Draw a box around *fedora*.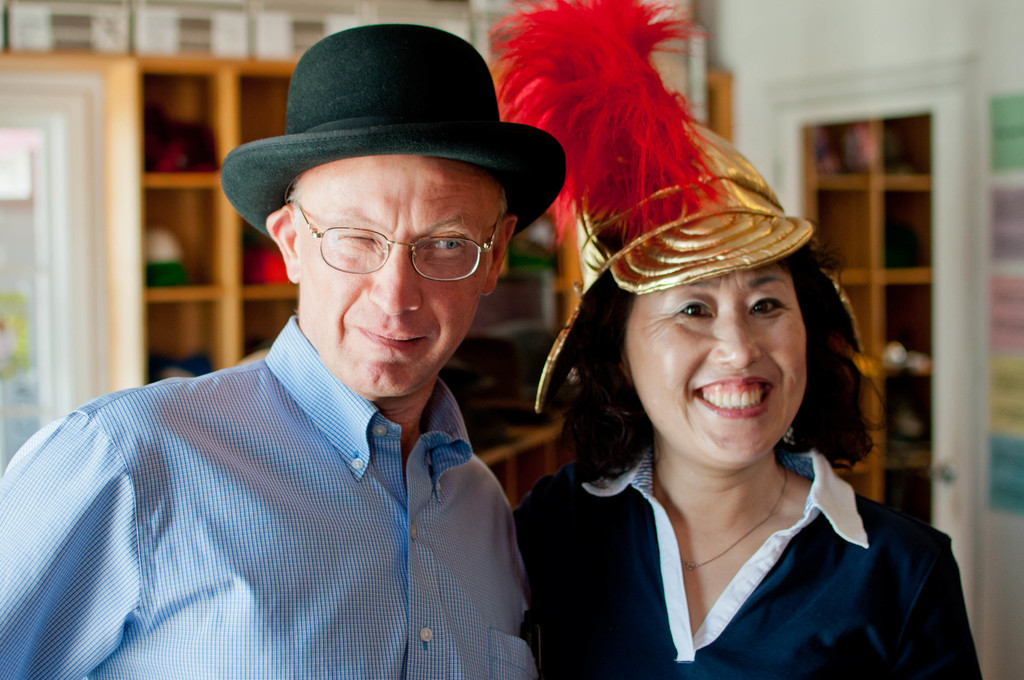
crop(216, 21, 555, 270).
